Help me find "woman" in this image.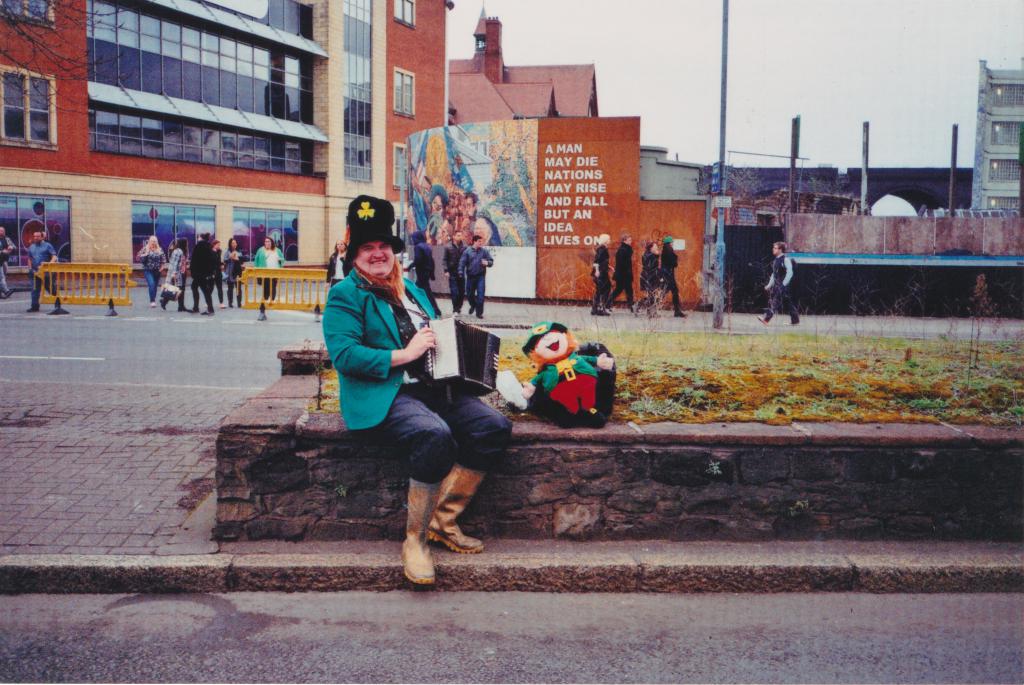
Found it: (136,235,166,307).
